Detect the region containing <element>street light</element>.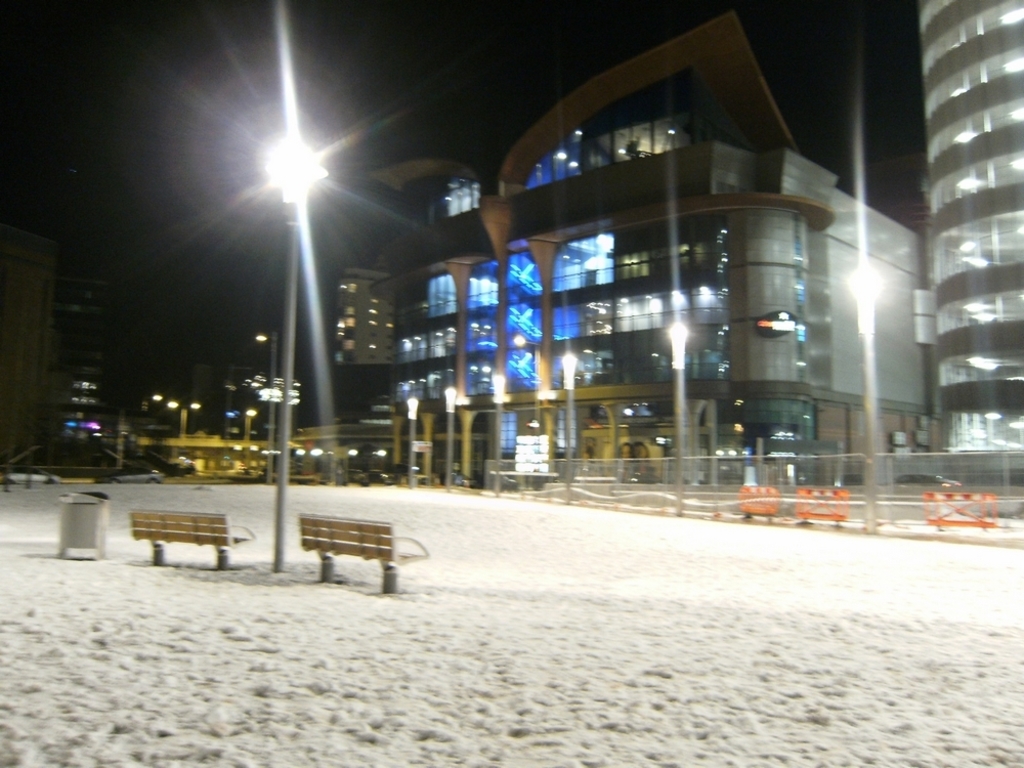
{"left": 849, "top": 258, "right": 887, "bottom": 531}.
